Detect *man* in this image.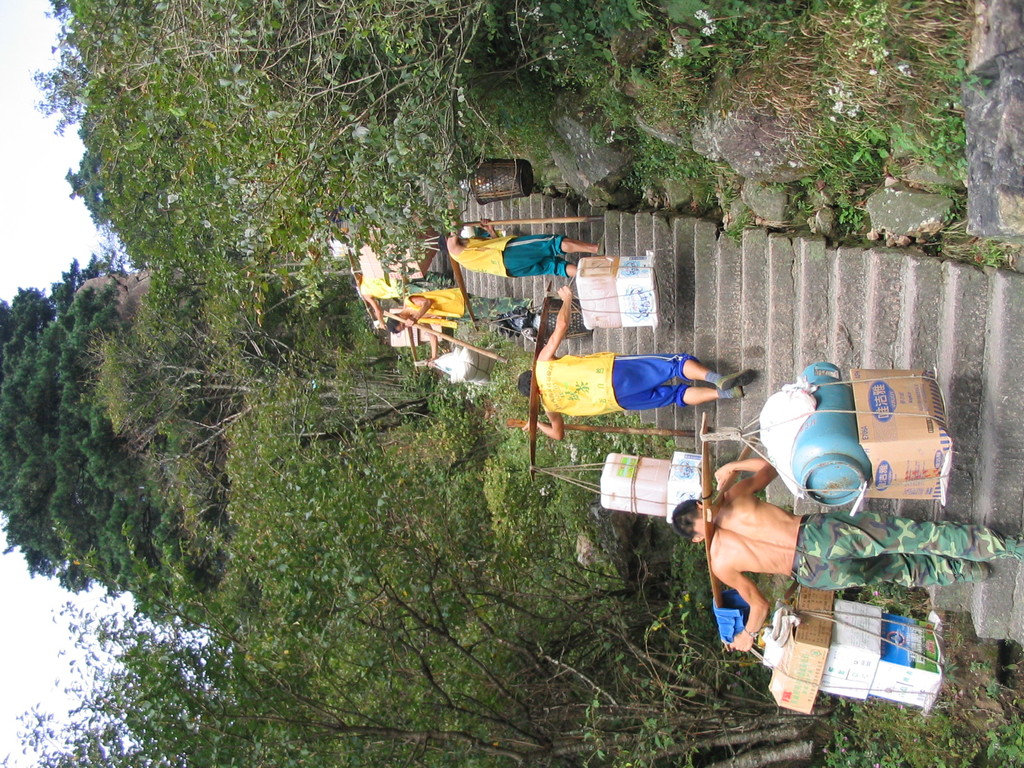
Detection: (left=442, top=221, right=600, bottom=284).
